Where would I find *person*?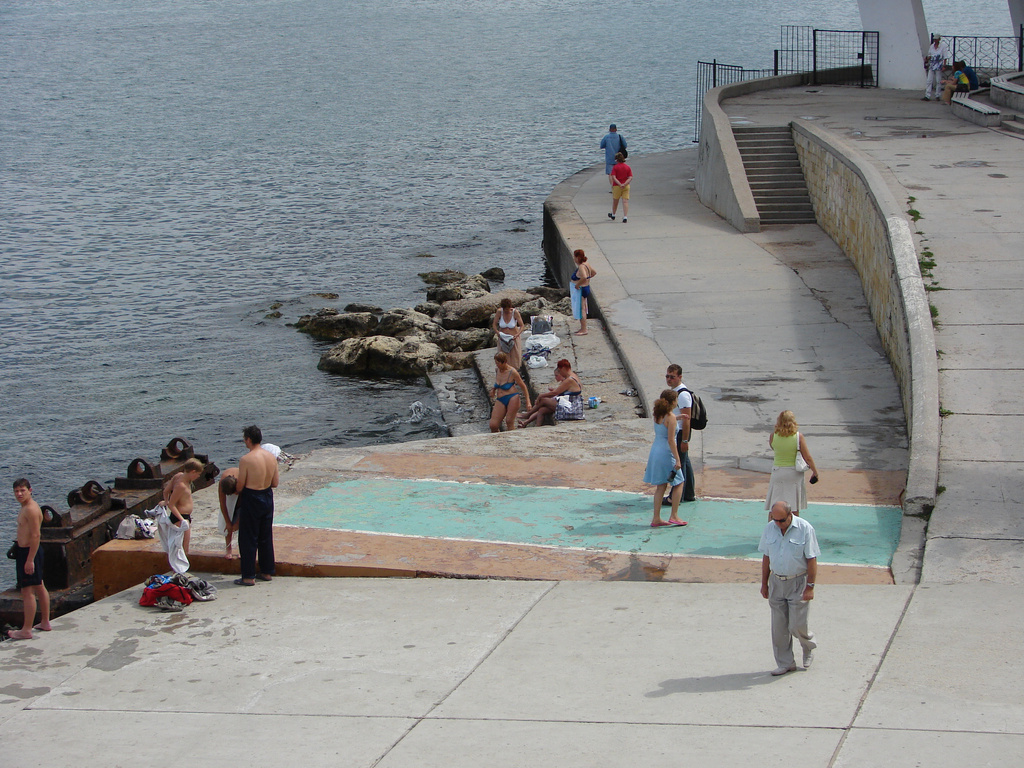
At <box>518,358,586,426</box>.
